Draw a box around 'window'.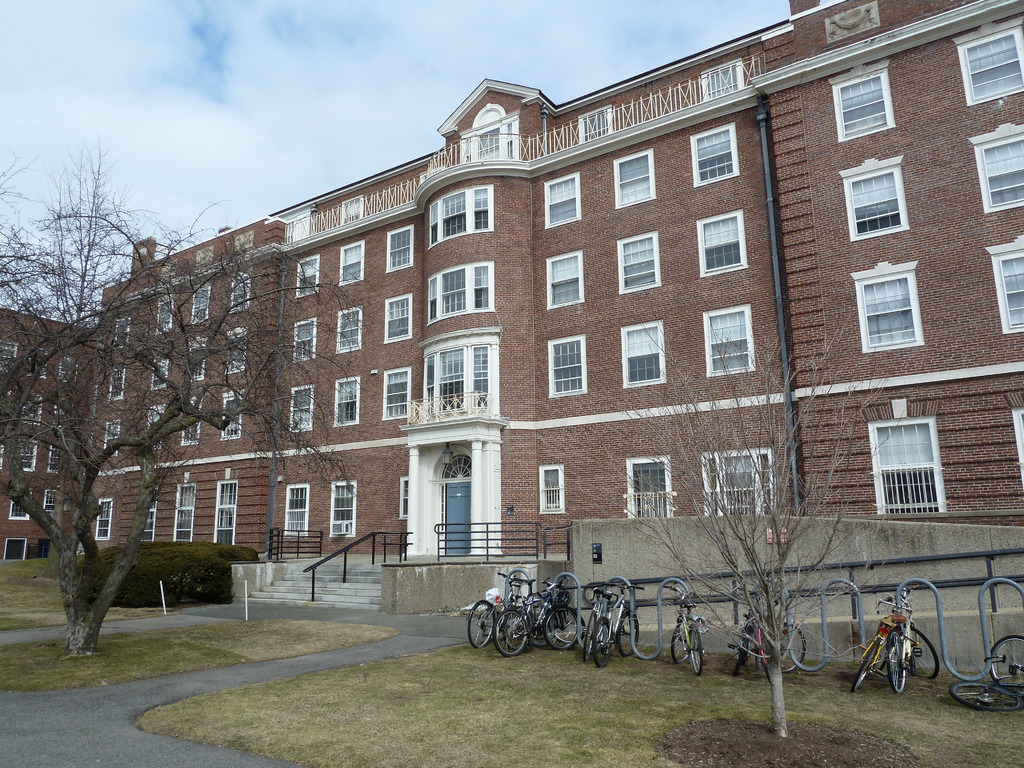
(x1=334, y1=377, x2=360, y2=423).
